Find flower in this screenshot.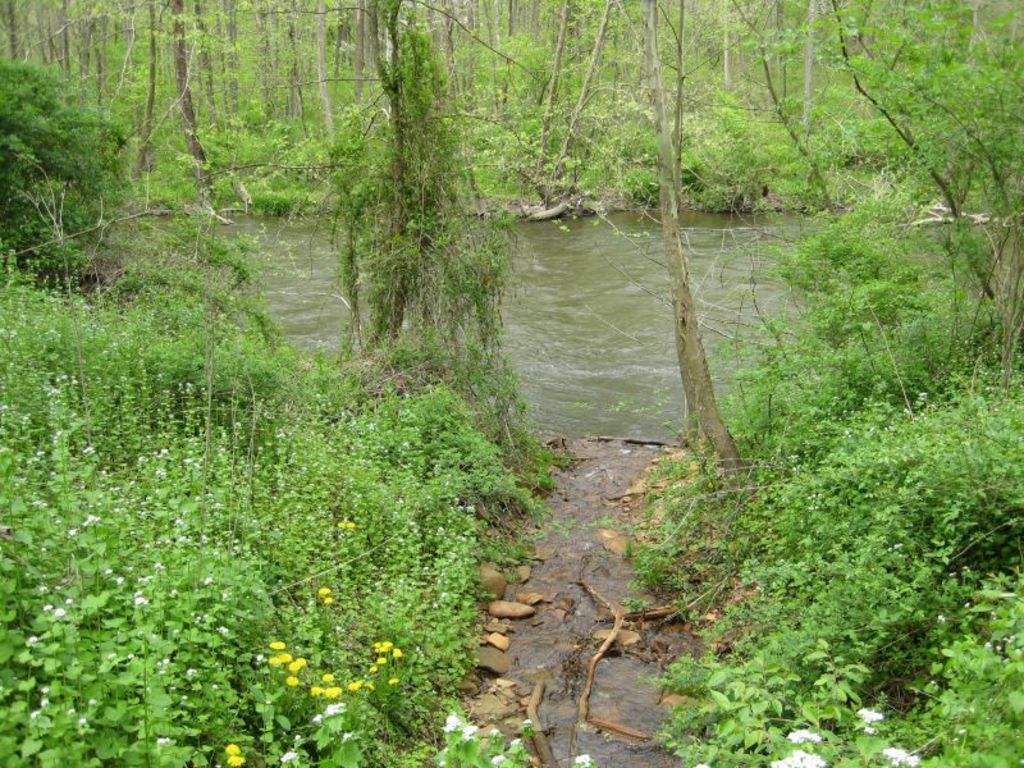
The bounding box for flower is left=311, top=707, right=344, bottom=721.
